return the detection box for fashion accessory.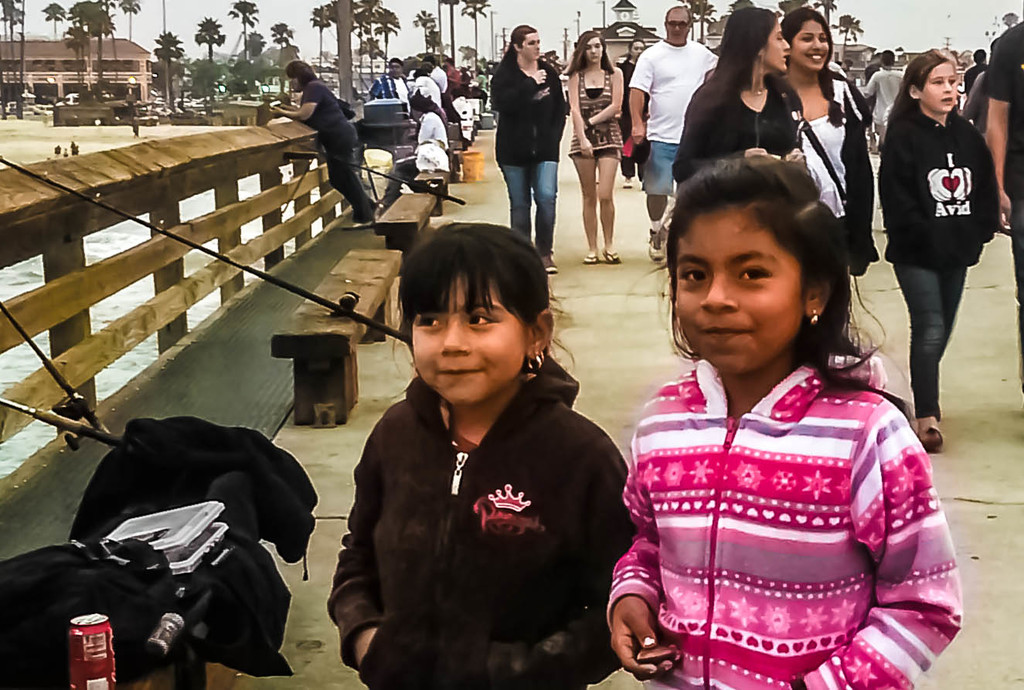
775 75 800 189.
